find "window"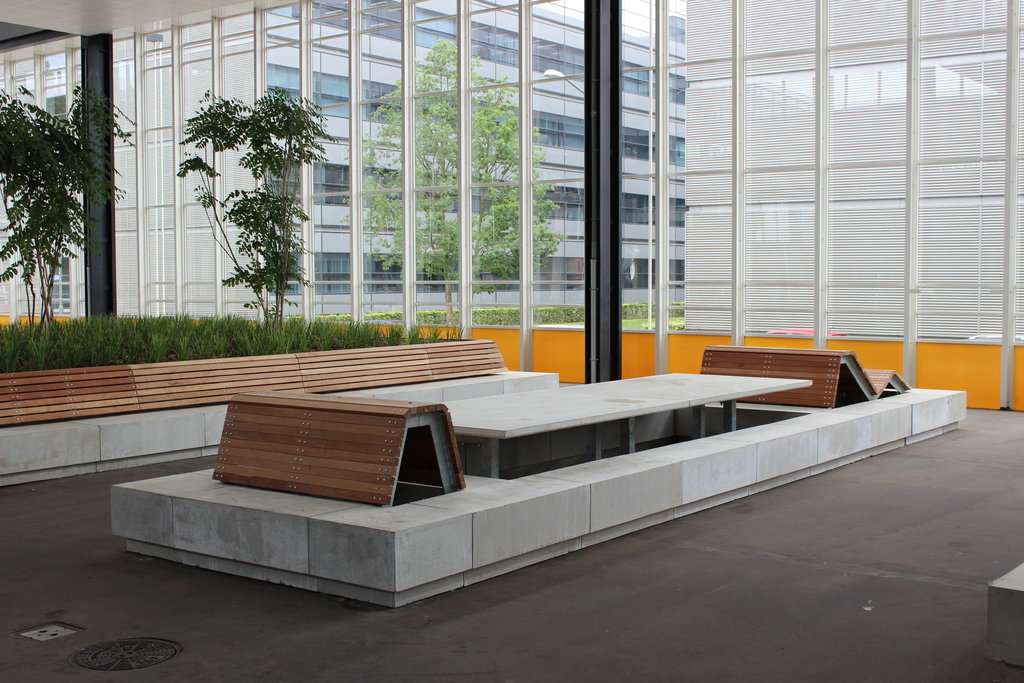
[531, 111, 586, 147]
